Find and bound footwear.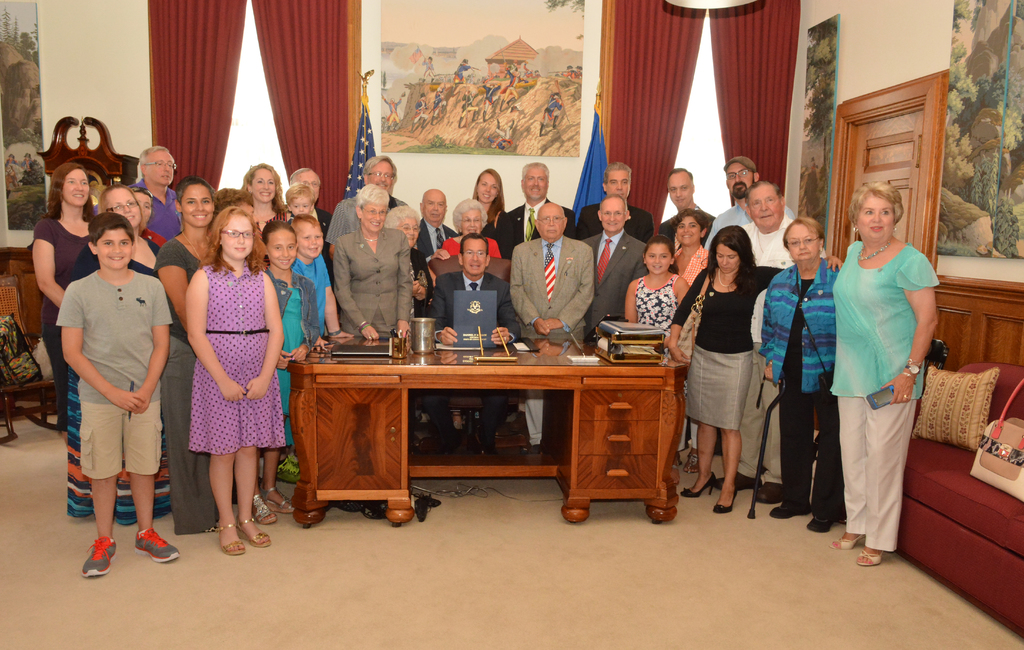
Bound: <box>854,542,886,563</box>.
